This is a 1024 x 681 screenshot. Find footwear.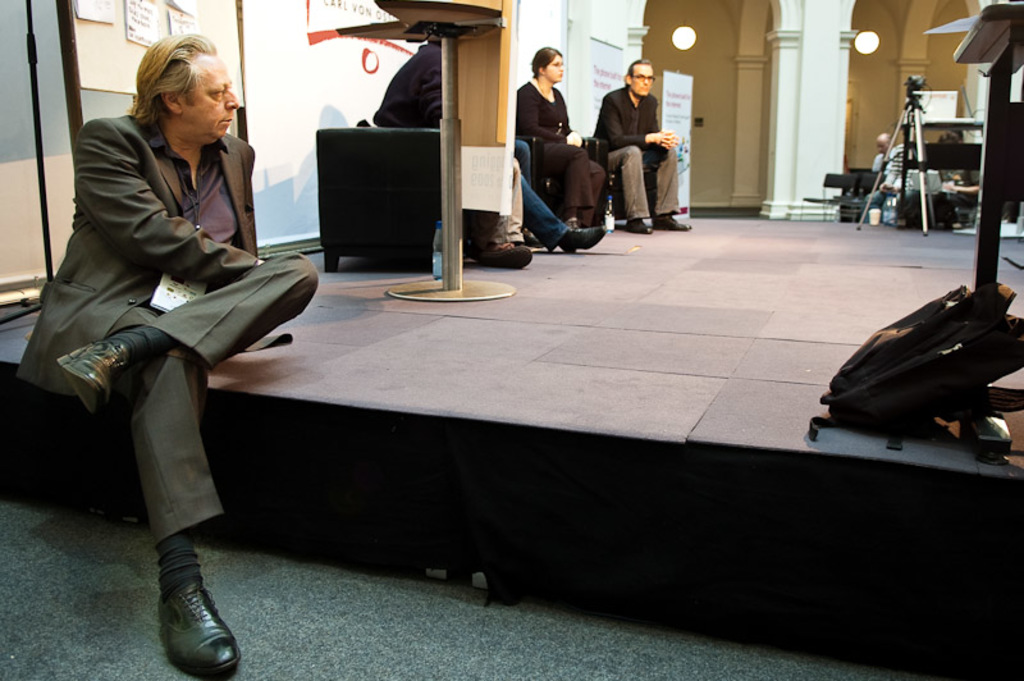
Bounding box: Rect(561, 220, 612, 256).
